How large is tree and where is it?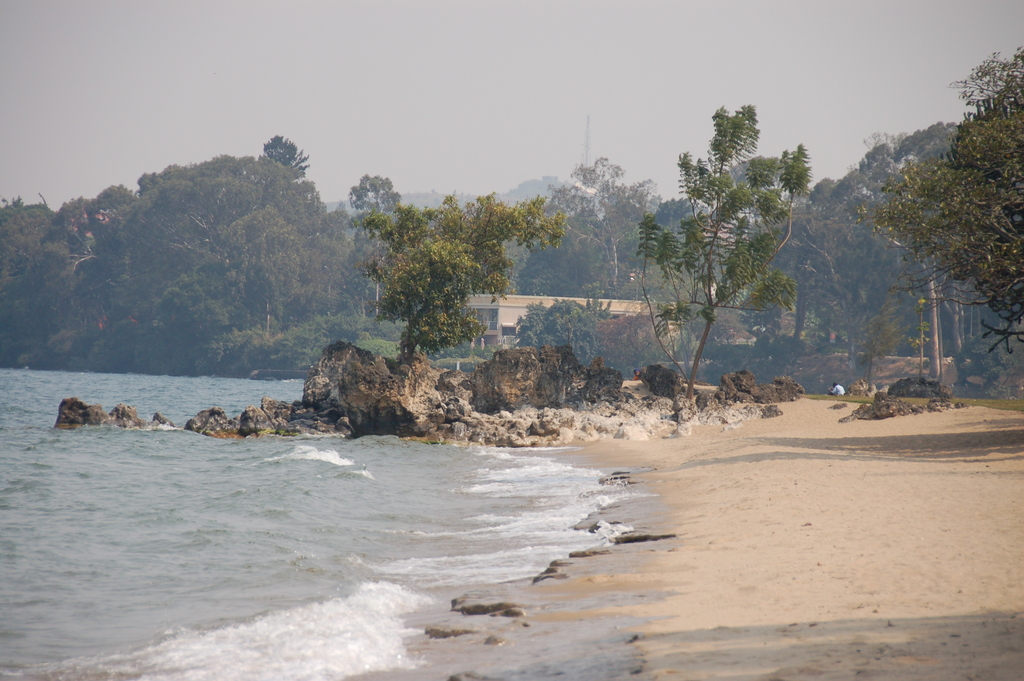
Bounding box: bbox=(250, 124, 311, 169).
